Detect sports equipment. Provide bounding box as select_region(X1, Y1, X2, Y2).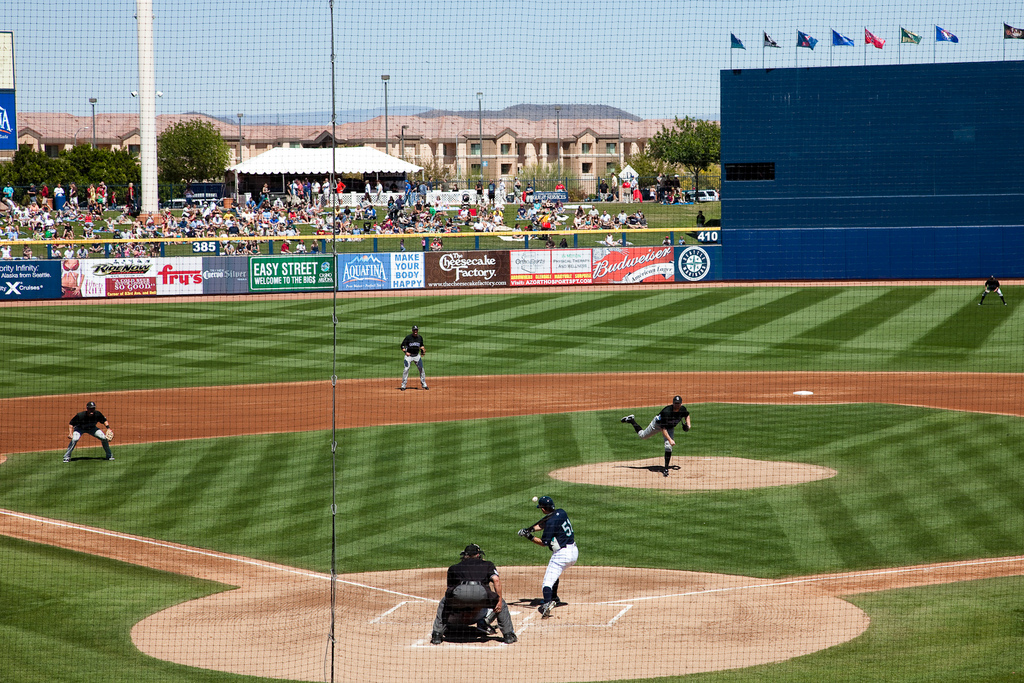
select_region(534, 492, 556, 513).
